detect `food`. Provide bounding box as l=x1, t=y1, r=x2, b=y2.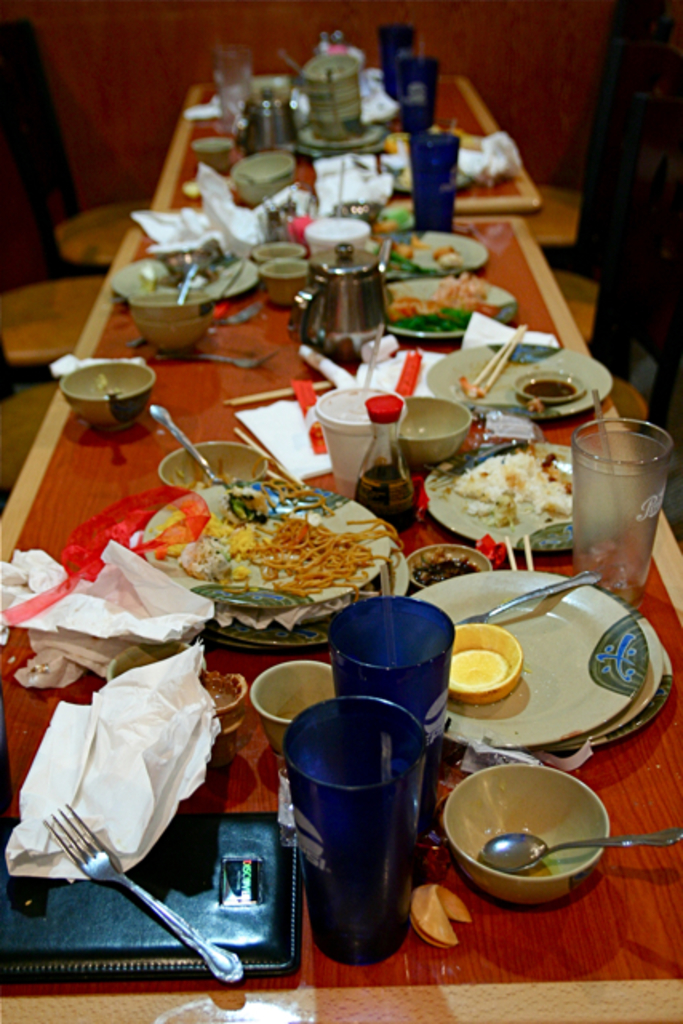
l=523, t=376, r=574, b=397.
